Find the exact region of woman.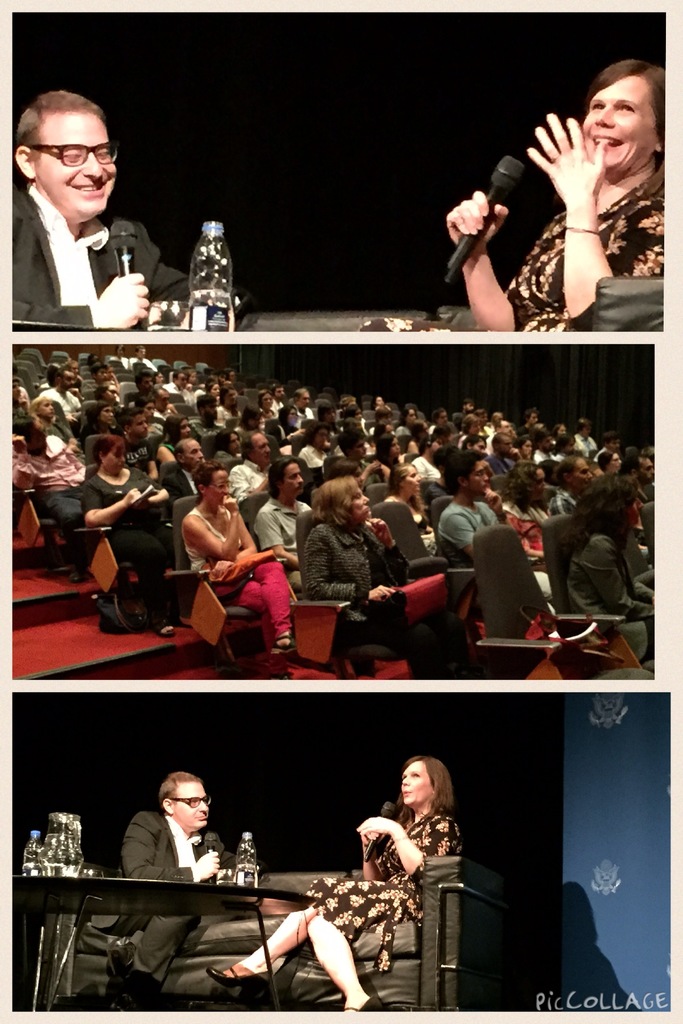
Exact region: region(217, 385, 241, 423).
